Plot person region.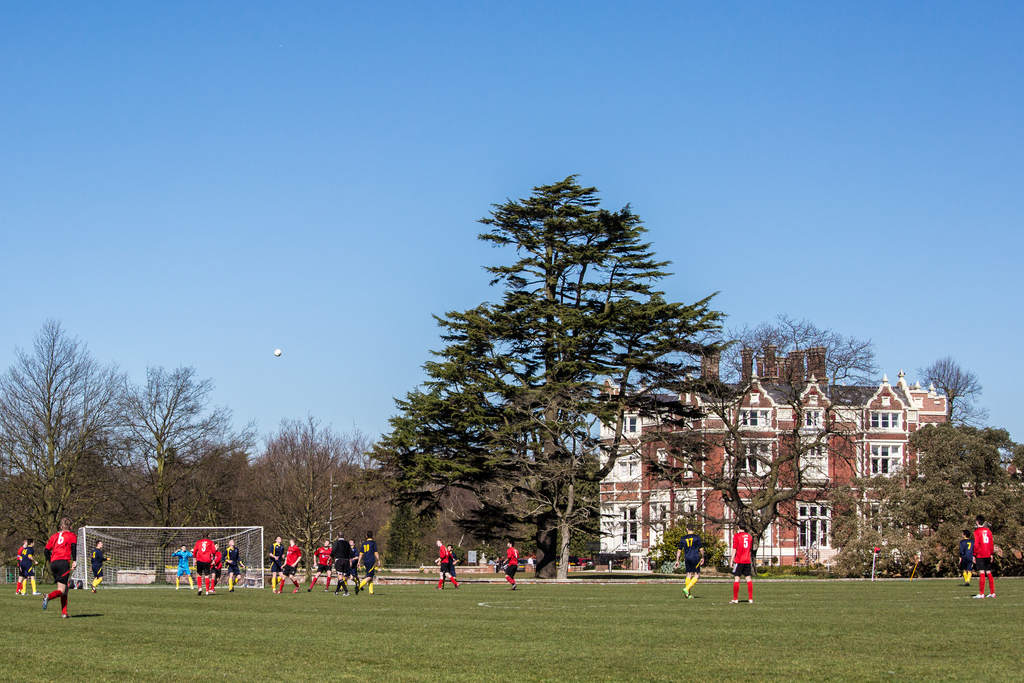
Plotted at 227 539 241 595.
